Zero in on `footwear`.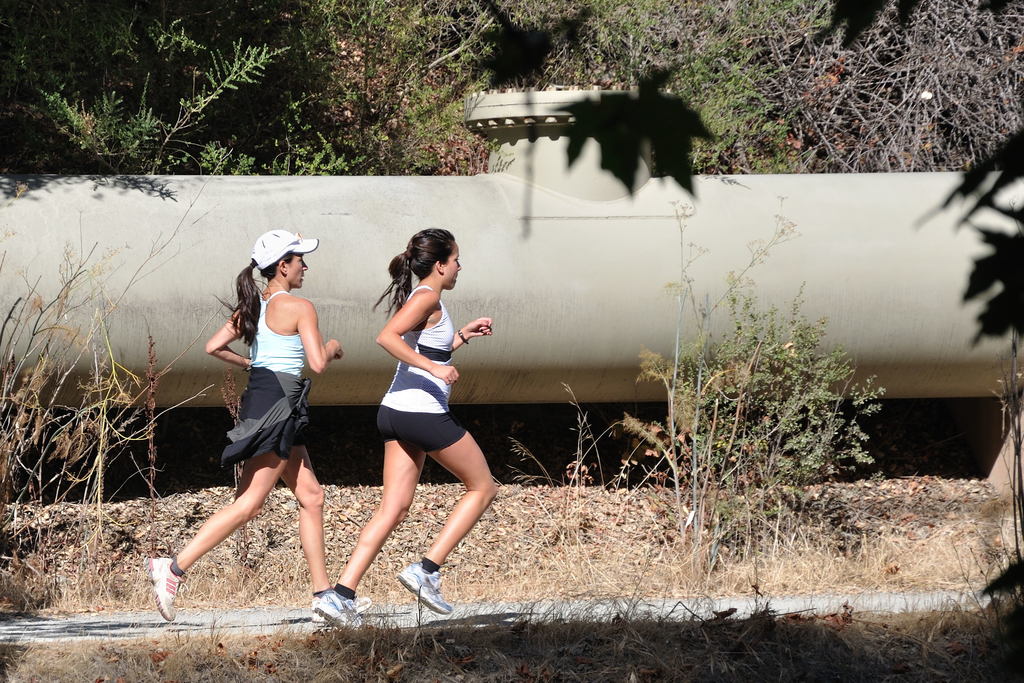
Zeroed in: <region>317, 596, 362, 634</region>.
